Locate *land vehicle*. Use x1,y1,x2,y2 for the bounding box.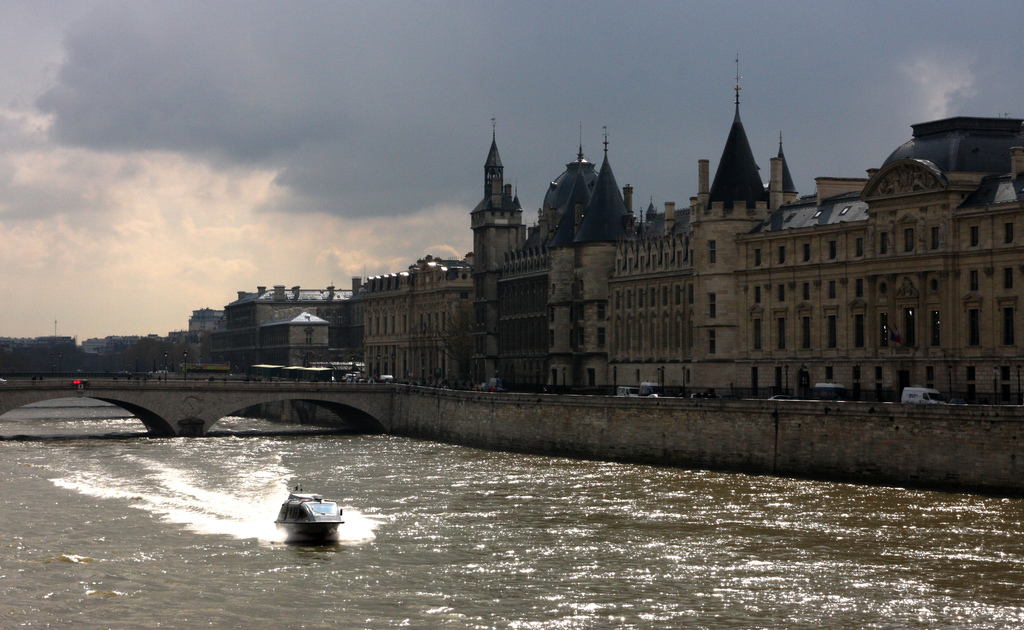
689,391,723,401.
